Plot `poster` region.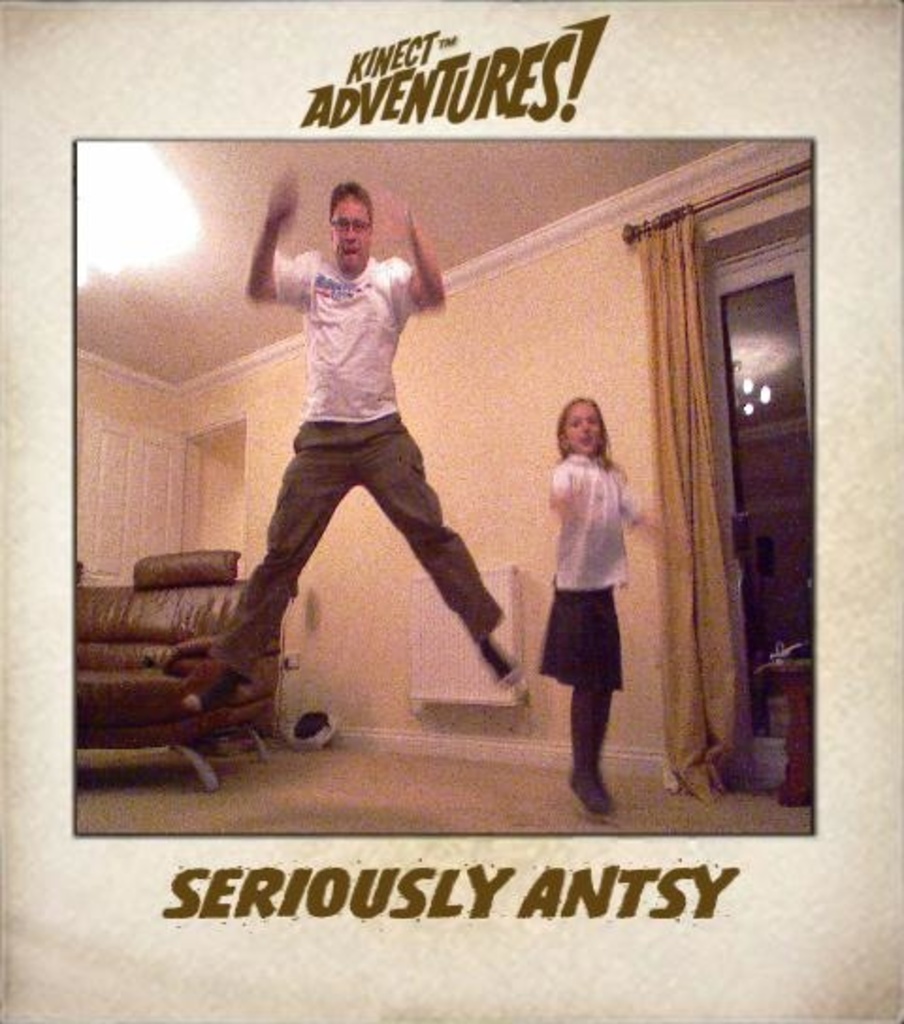
Plotted at bbox=(0, 0, 902, 1022).
